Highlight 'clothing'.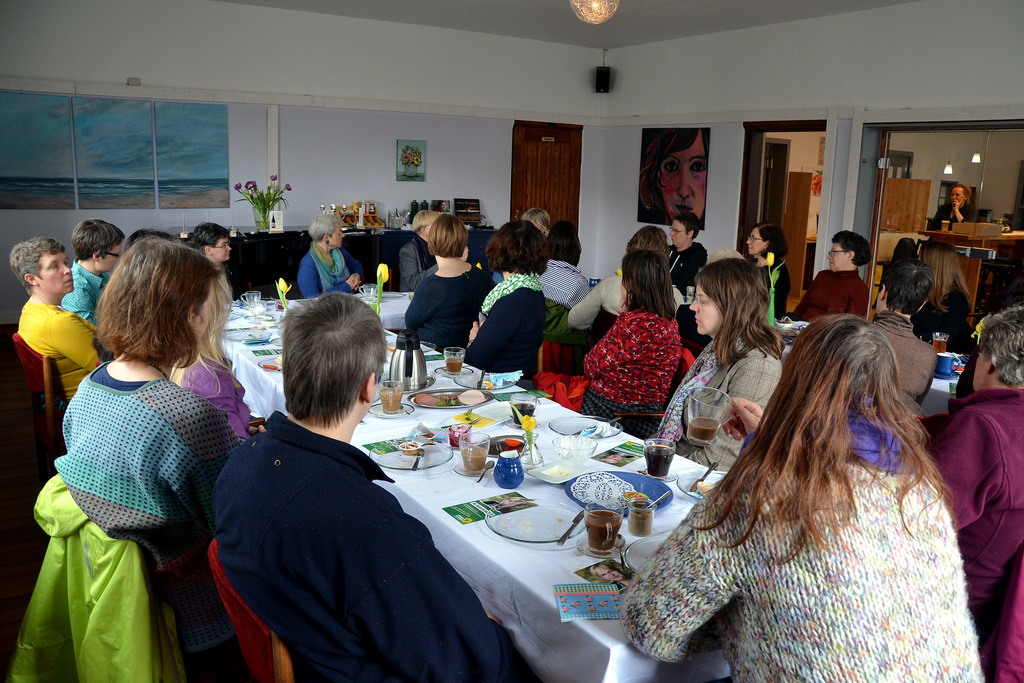
Highlighted region: 10 290 89 385.
